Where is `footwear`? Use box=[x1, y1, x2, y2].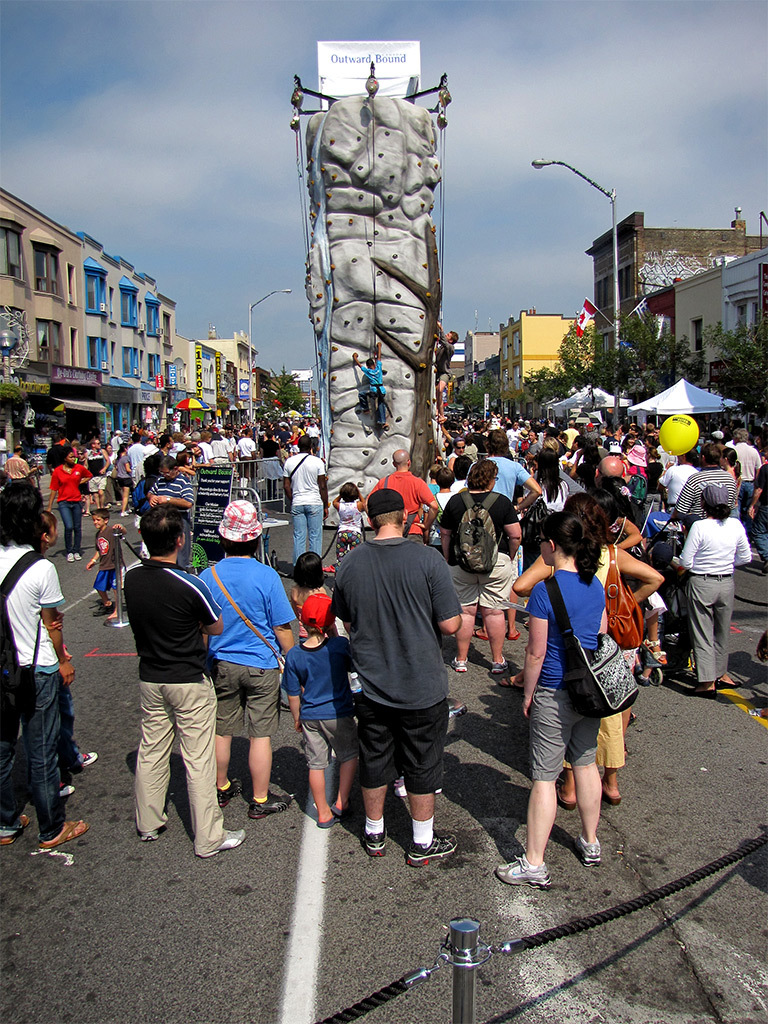
box=[363, 827, 386, 859].
